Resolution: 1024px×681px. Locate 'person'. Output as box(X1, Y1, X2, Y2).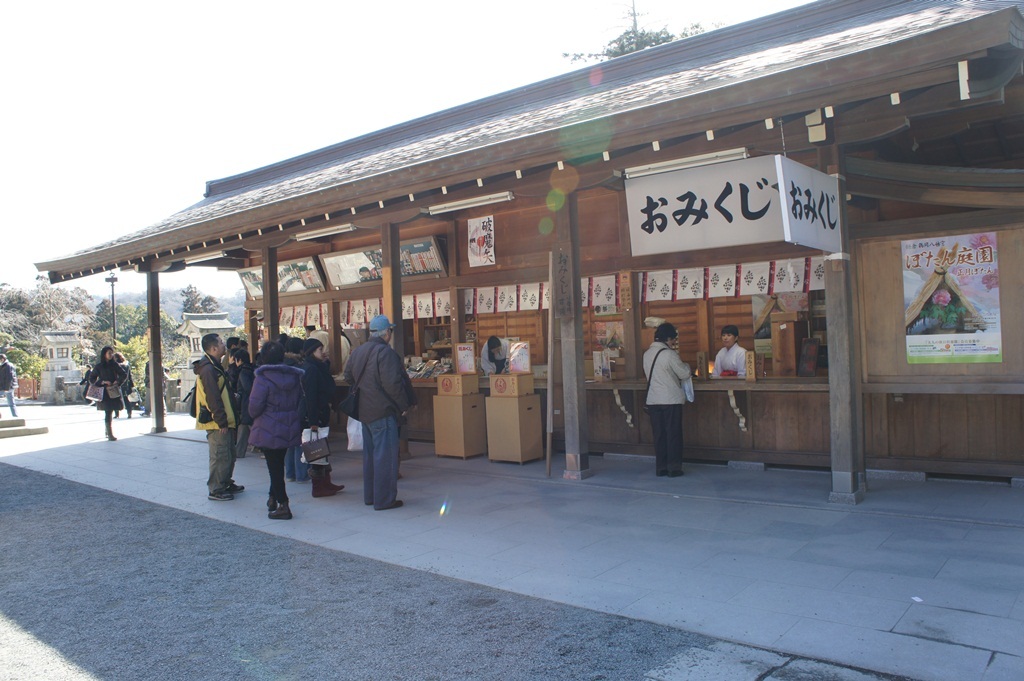
box(0, 356, 19, 414).
